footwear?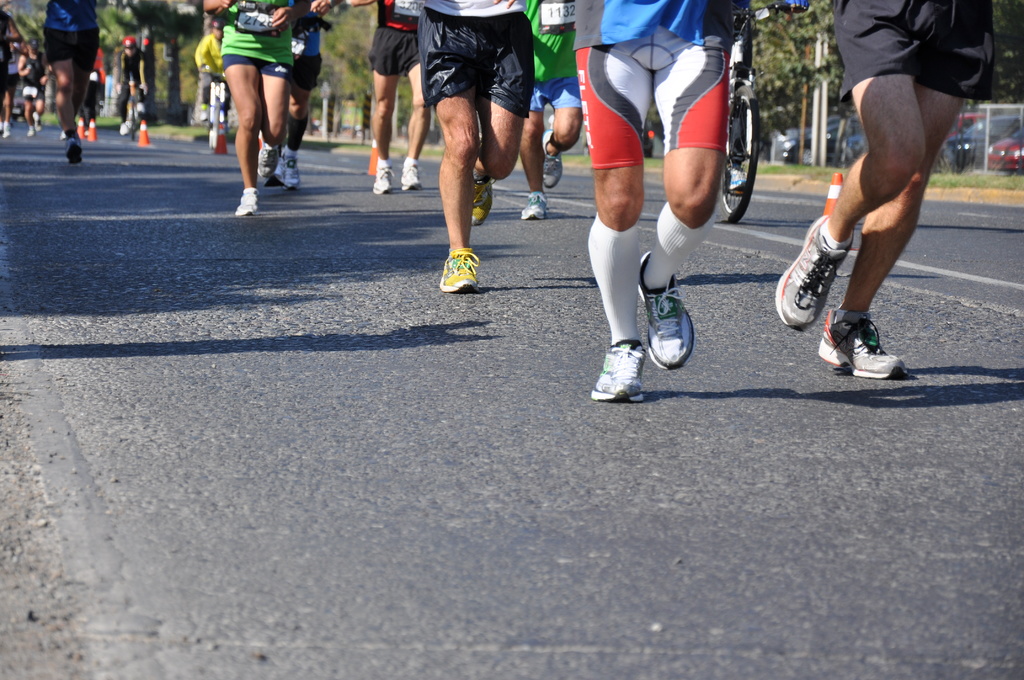
520:190:548:222
